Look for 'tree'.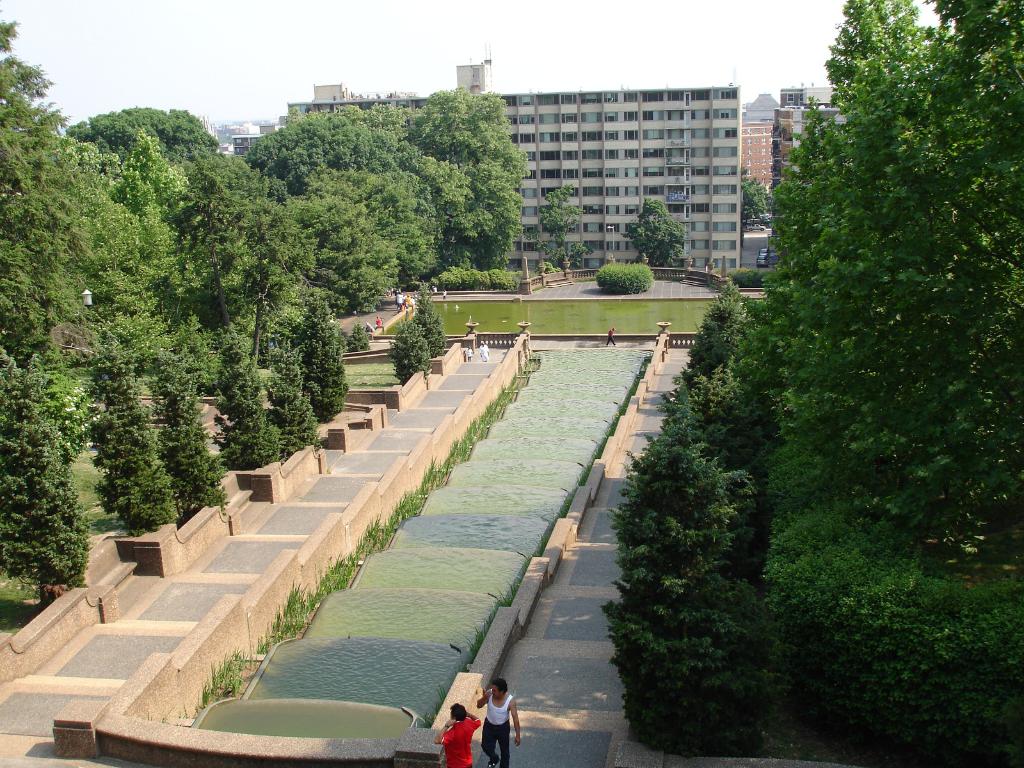
Found: {"left": 534, "top": 184, "right": 593, "bottom": 268}.
